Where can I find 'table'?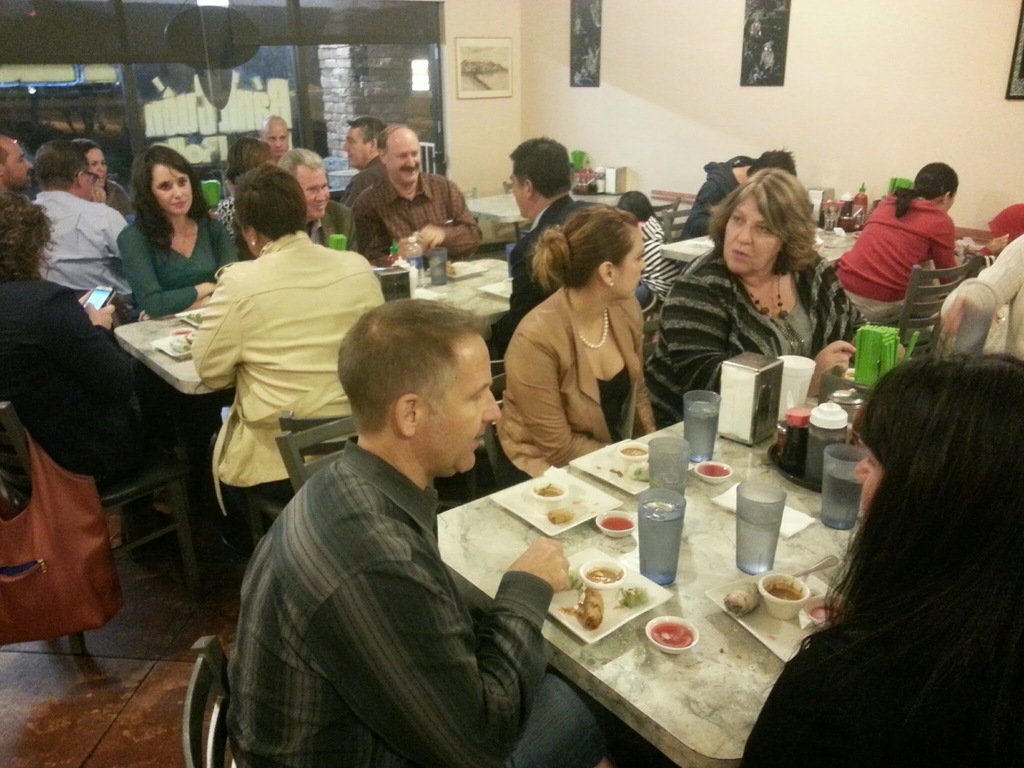
You can find it at [x1=463, y1=189, x2=673, y2=228].
